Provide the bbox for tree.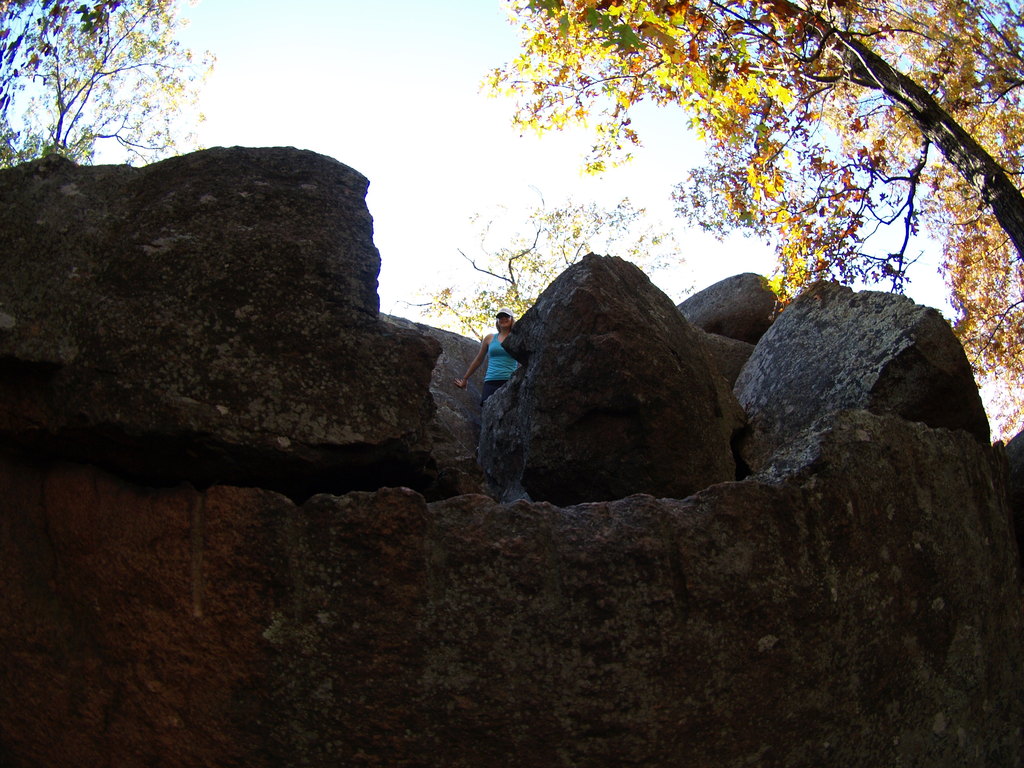
0 0 218 166.
